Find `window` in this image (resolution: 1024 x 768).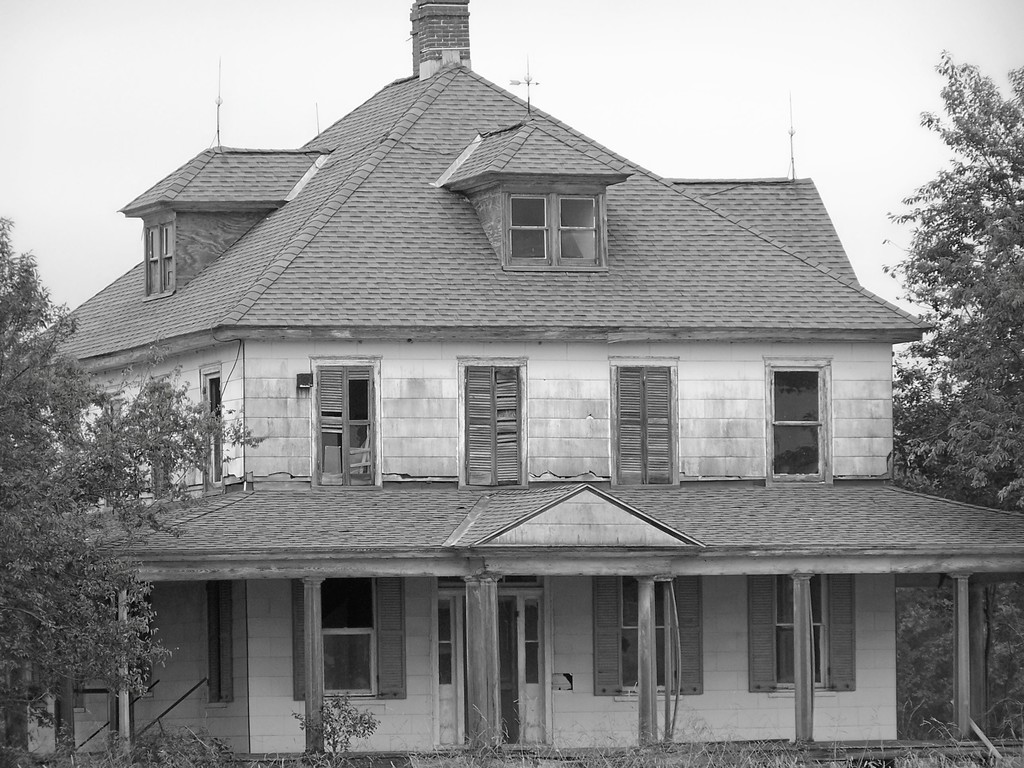
Rect(455, 357, 530, 495).
